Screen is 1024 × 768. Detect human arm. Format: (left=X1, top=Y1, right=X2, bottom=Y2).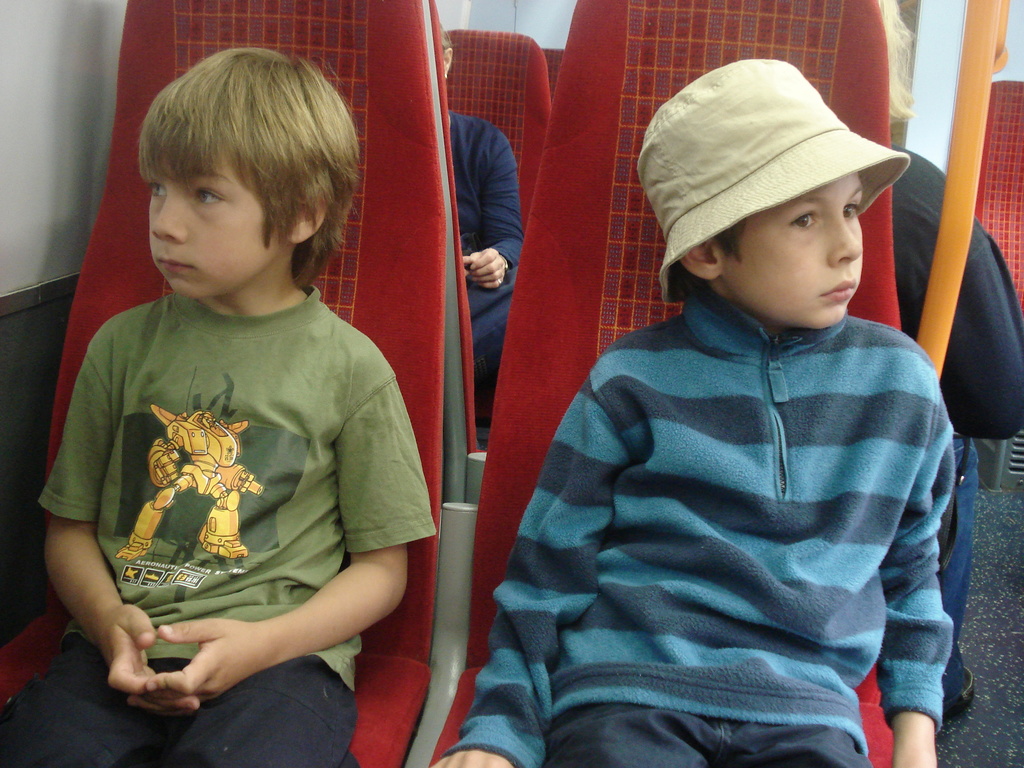
(left=424, top=364, right=643, bottom=767).
